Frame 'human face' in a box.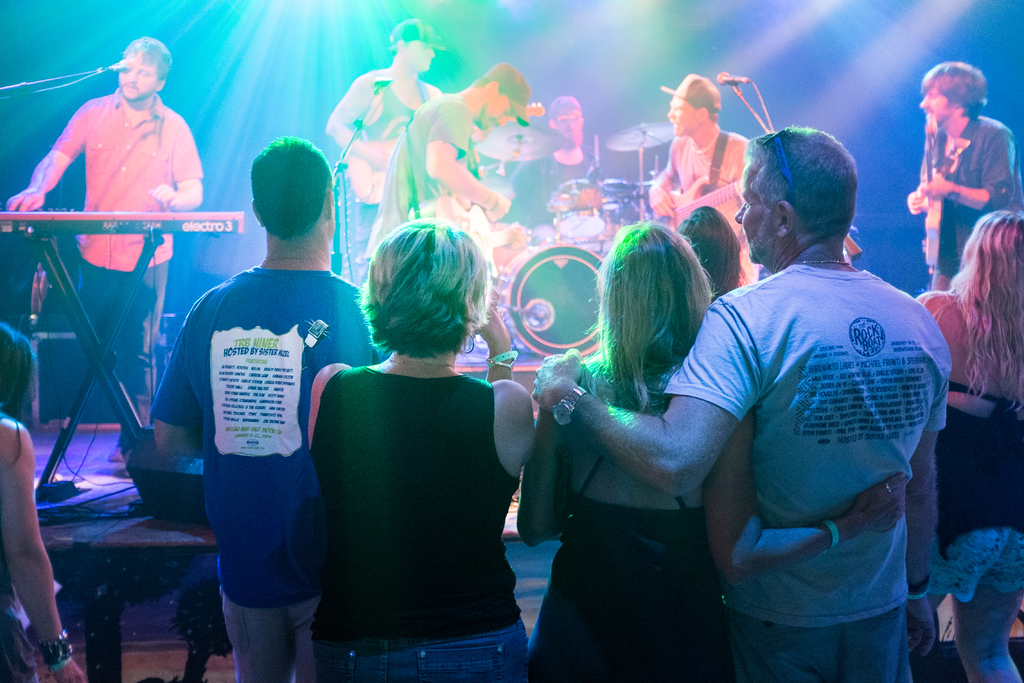
<region>732, 154, 772, 261</region>.
